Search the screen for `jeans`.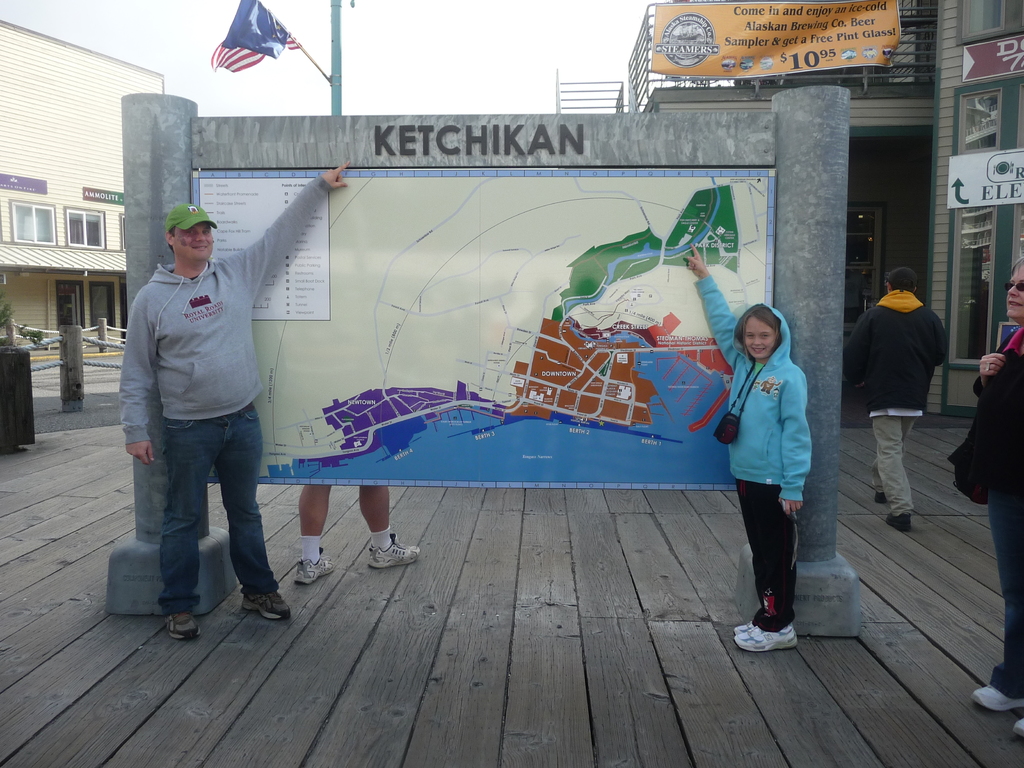
Found at (730,471,796,628).
